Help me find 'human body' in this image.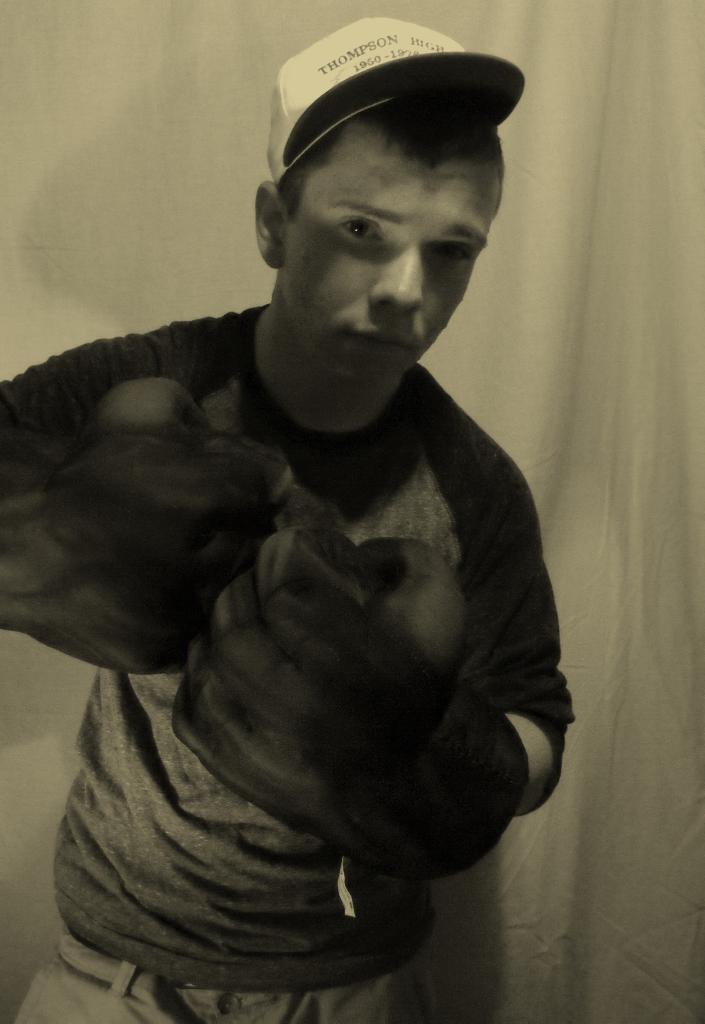
Found it: locate(27, 156, 572, 1023).
